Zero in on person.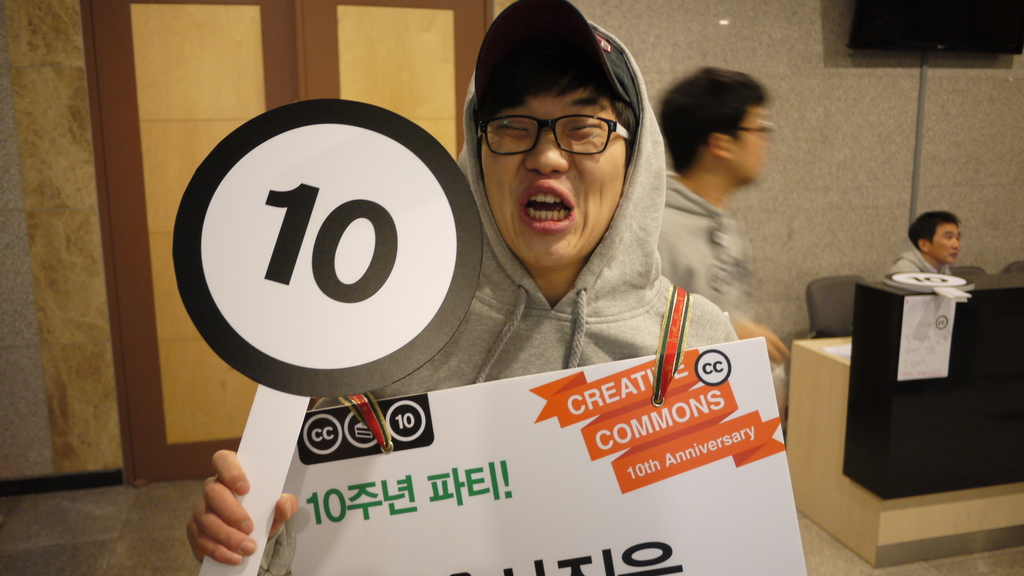
Zeroed in: (184, 0, 739, 575).
